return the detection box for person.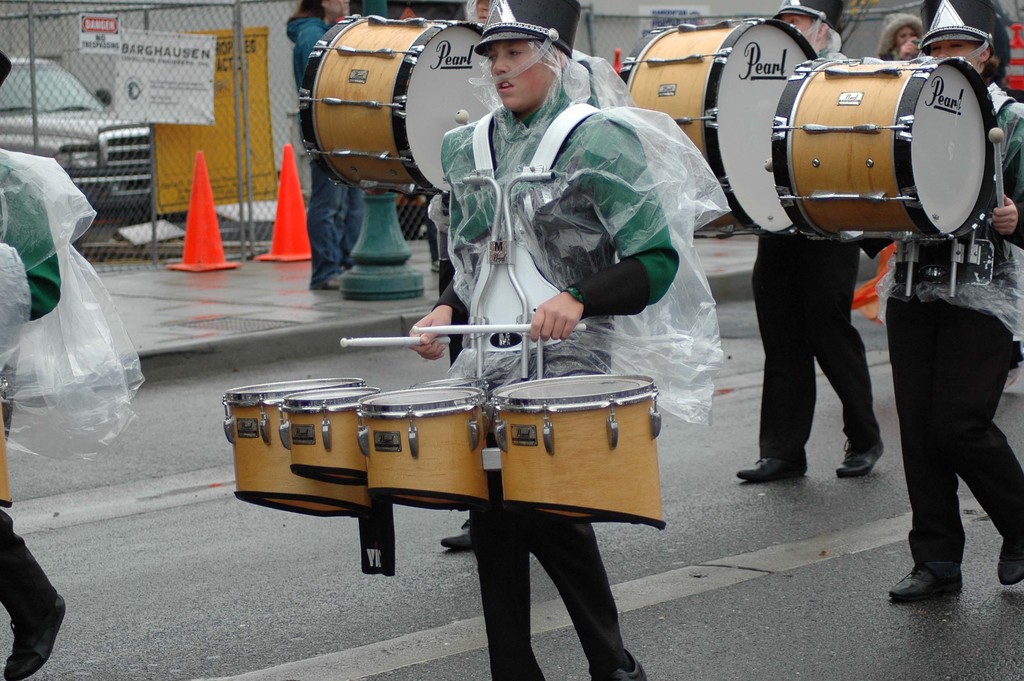
[left=286, top=0, right=366, bottom=298].
